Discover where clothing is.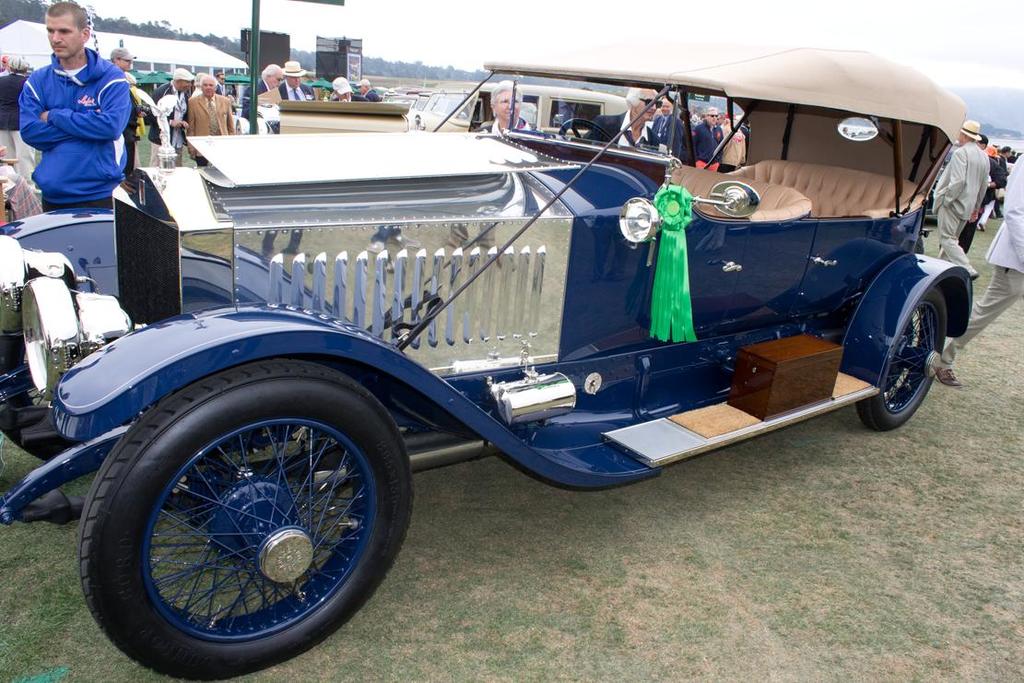
Discovered at x1=959 y1=136 x2=1023 y2=374.
